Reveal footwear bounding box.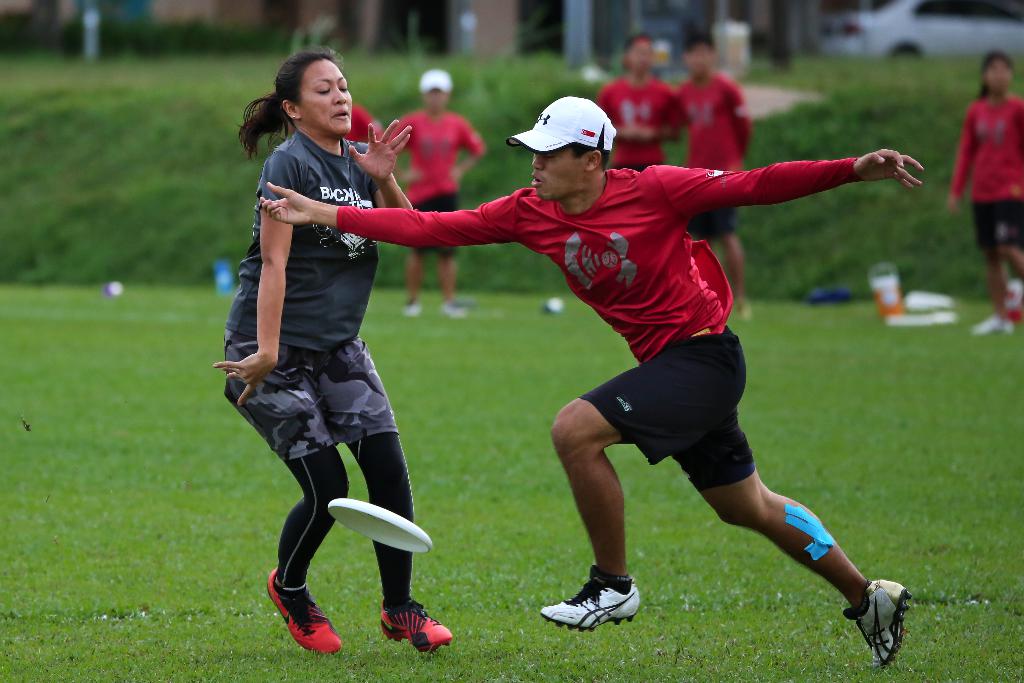
Revealed: bbox(375, 595, 456, 649).
